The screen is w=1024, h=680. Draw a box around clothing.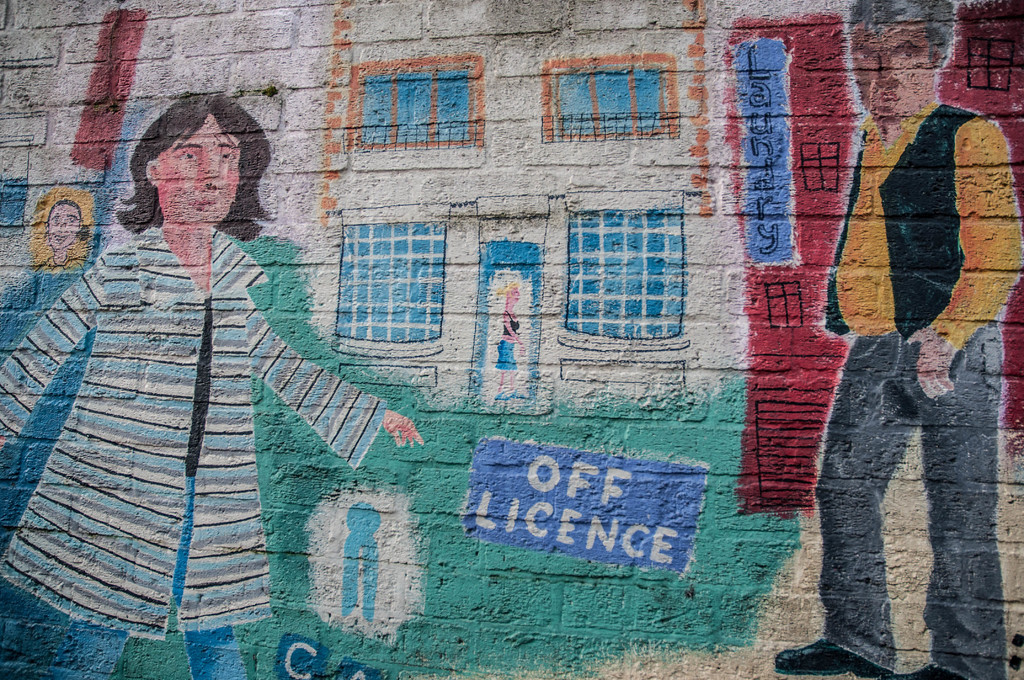
BBox(812, 100, 1023, 679).
